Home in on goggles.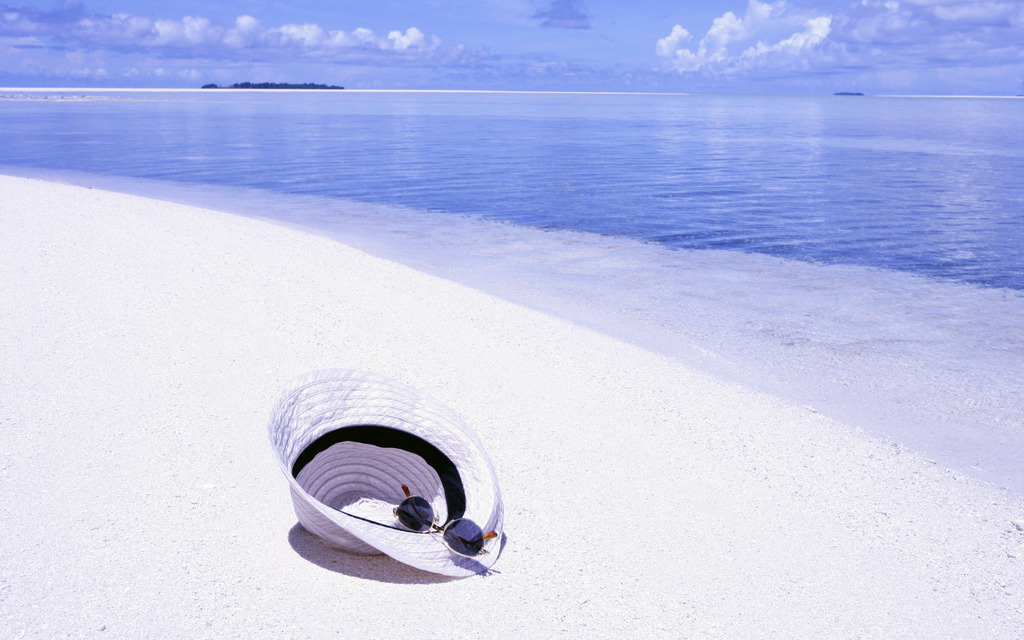
Homed in at bbox=(388, 481, 500, 575).
